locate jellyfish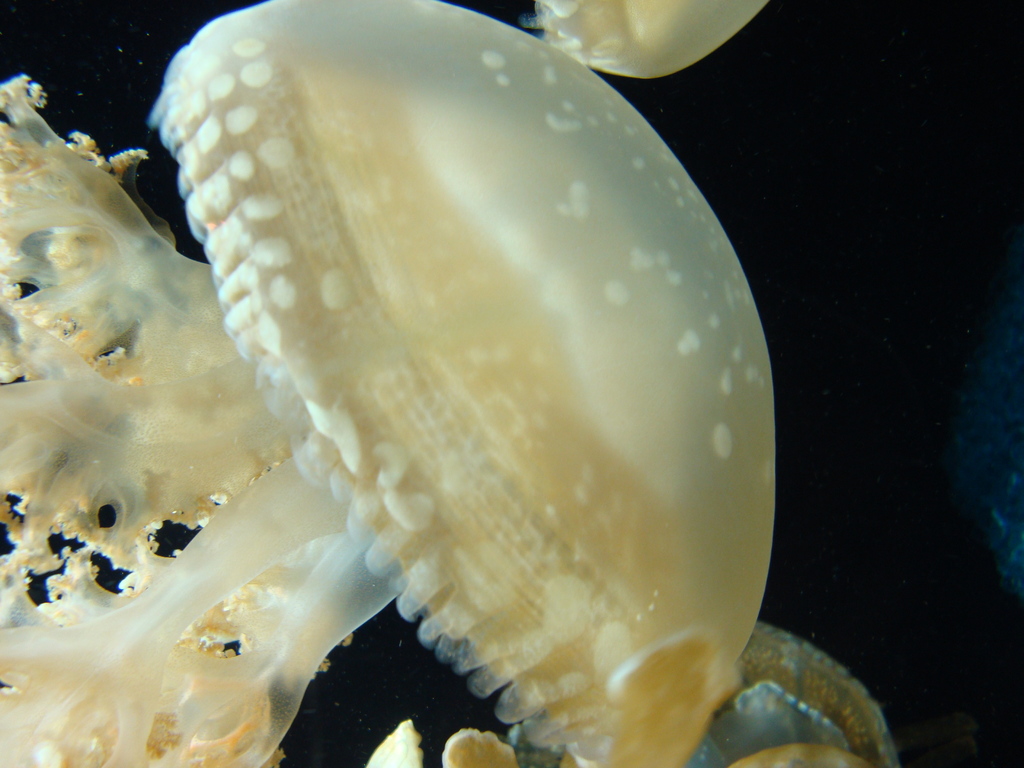
l=0, t=0, r=774, b=767
